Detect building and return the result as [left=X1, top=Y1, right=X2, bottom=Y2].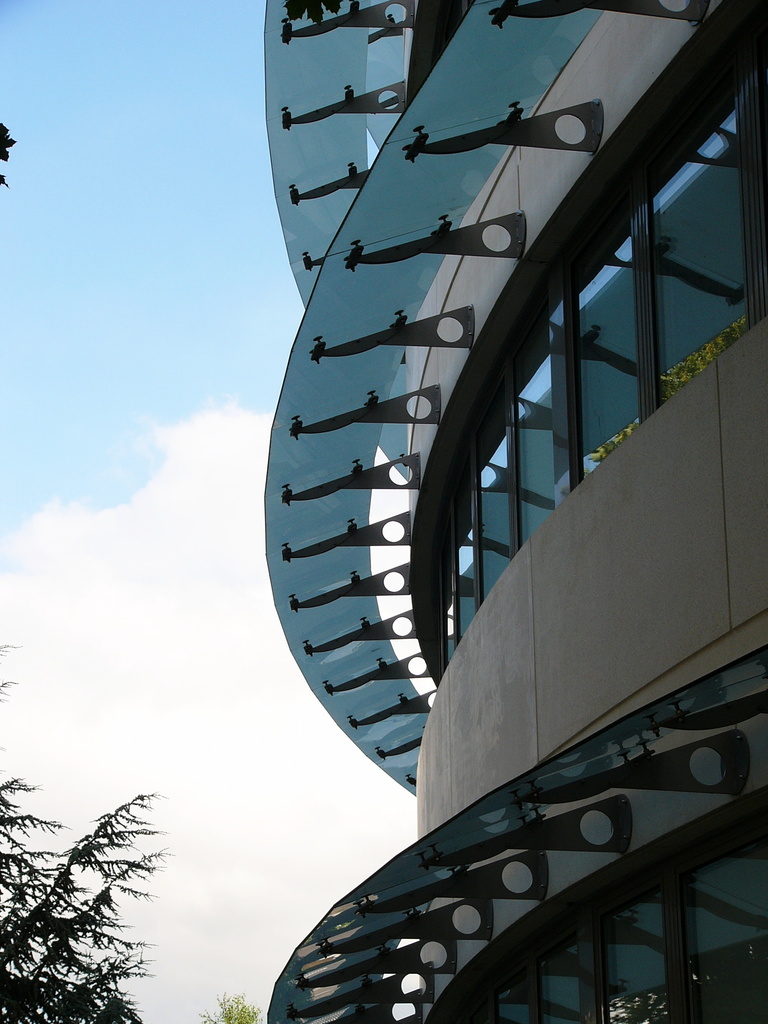
[left=265, top=0, right=767, bottom=1023].
